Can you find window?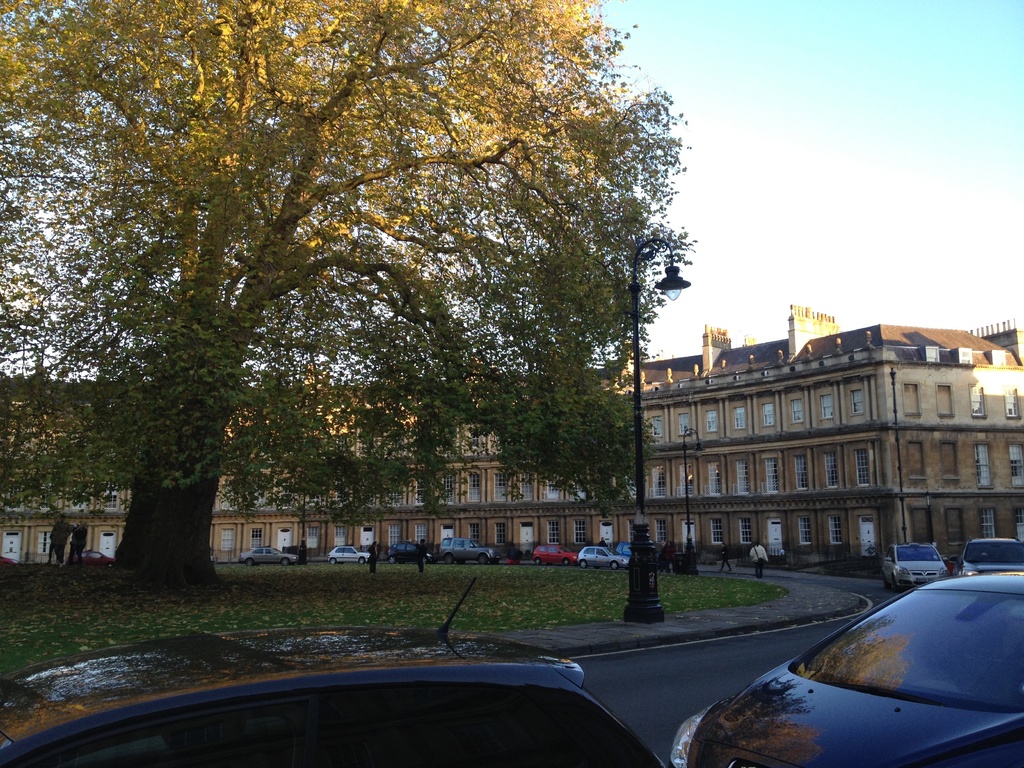
Yes, bounding box: x1=468, y1=523, x2=481, y2=540.
